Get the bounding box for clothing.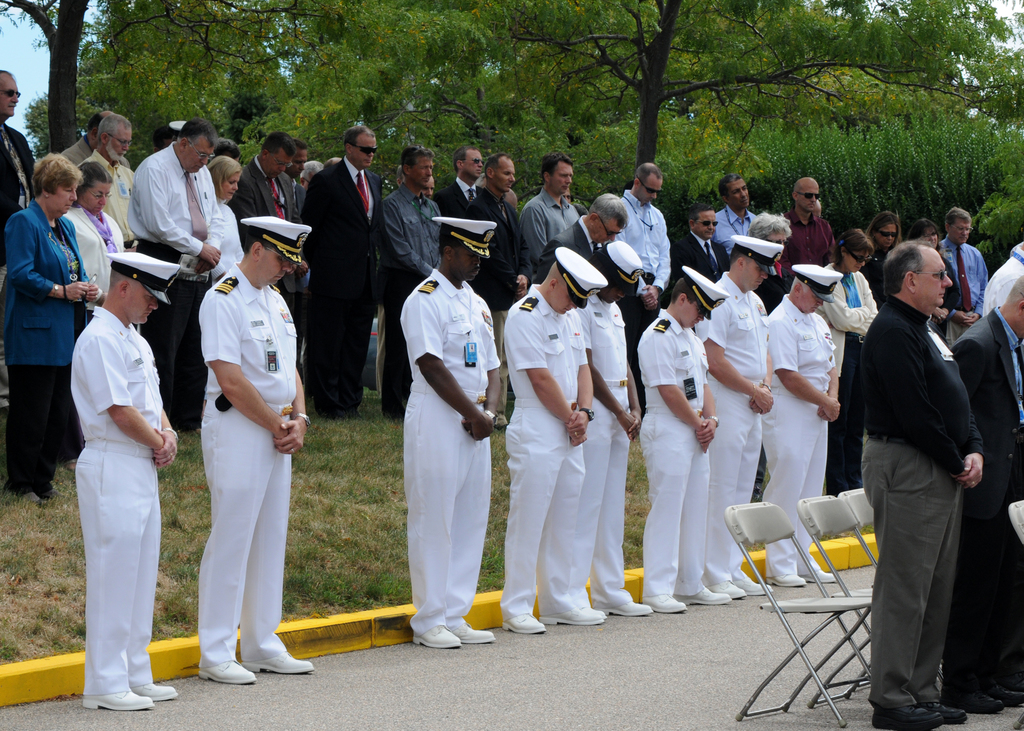
{"x1": 516, "y1": 186, "x2": 581, "y2": 266}.
